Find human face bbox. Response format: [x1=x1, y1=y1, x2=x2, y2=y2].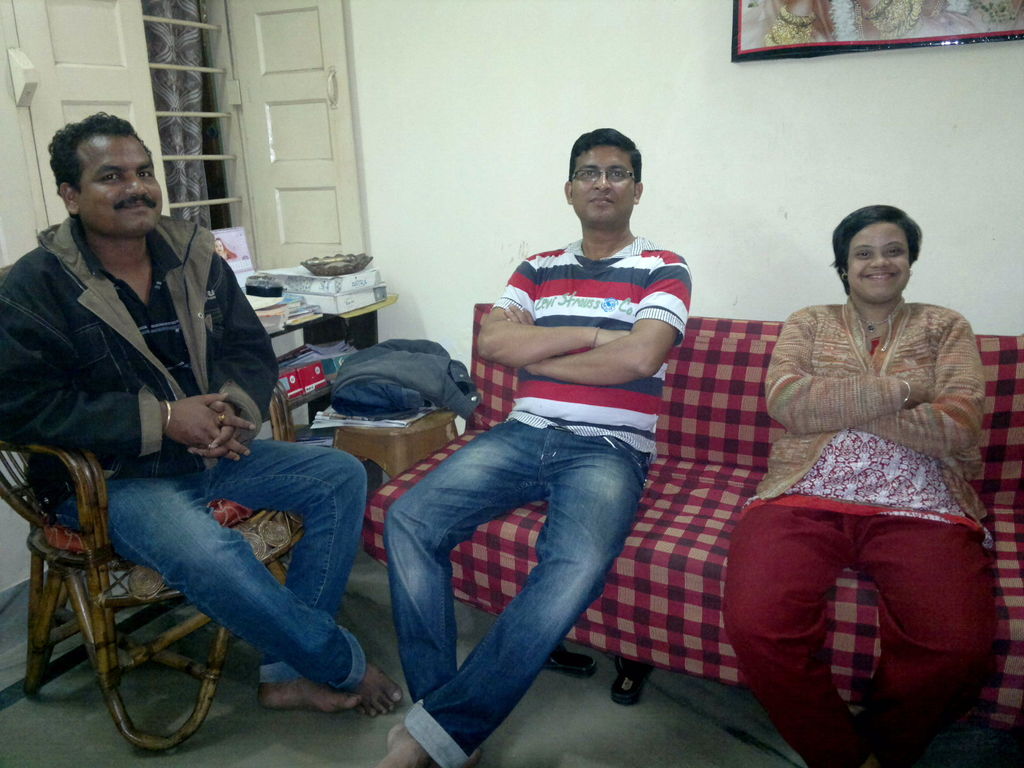
[x1=78, y1=134, x2=161, y2=230].
